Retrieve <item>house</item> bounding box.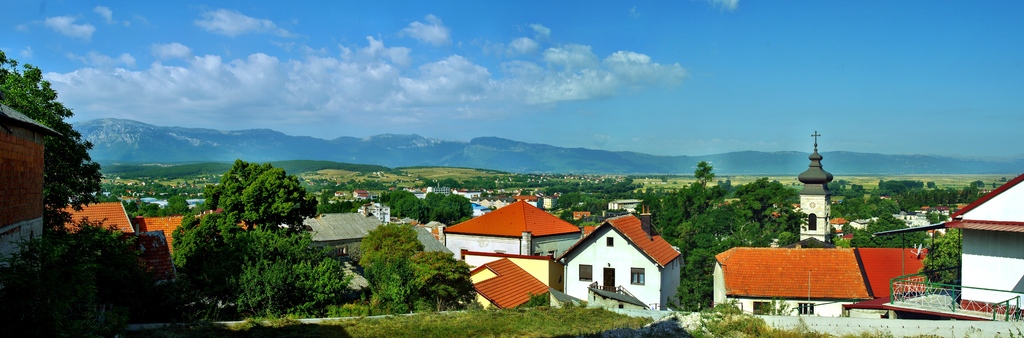
Bounding box: [x1=54, y1=193, x2=138, y2=248].
